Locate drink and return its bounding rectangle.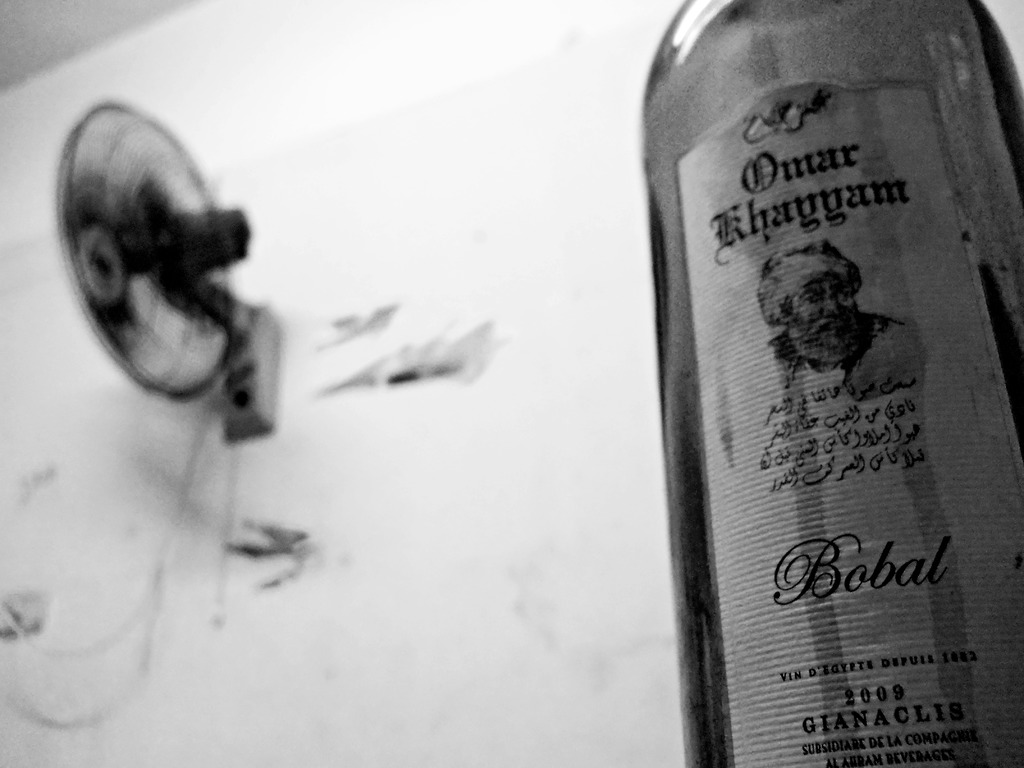
{"x1": 642, "y1": 0, "x2": 1023, "y2": 767}.
